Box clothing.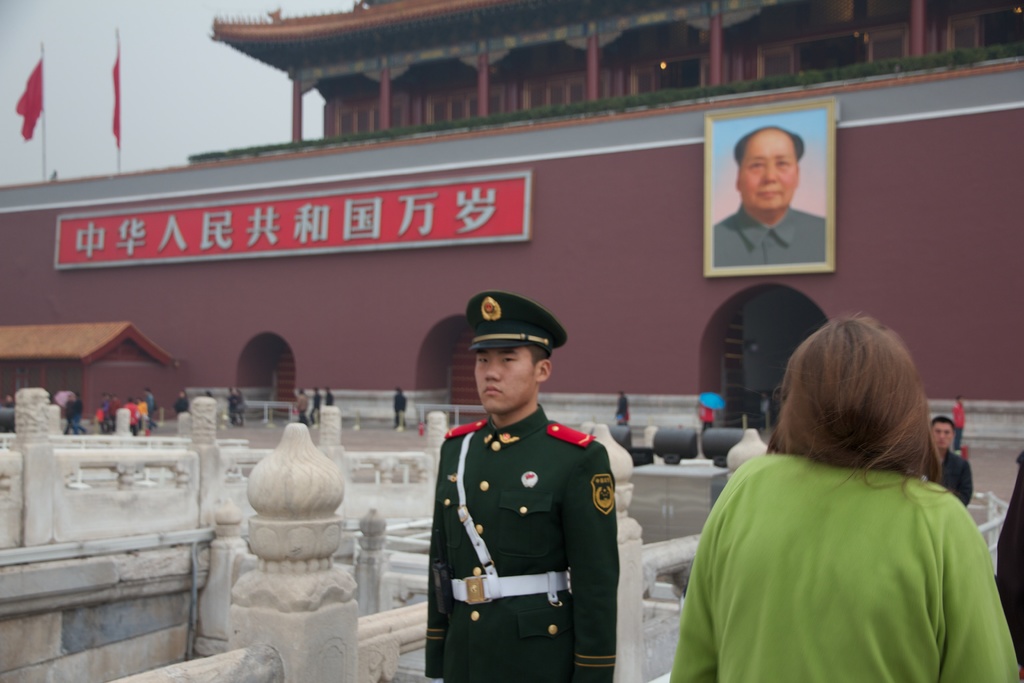
[311,391,323,424].
